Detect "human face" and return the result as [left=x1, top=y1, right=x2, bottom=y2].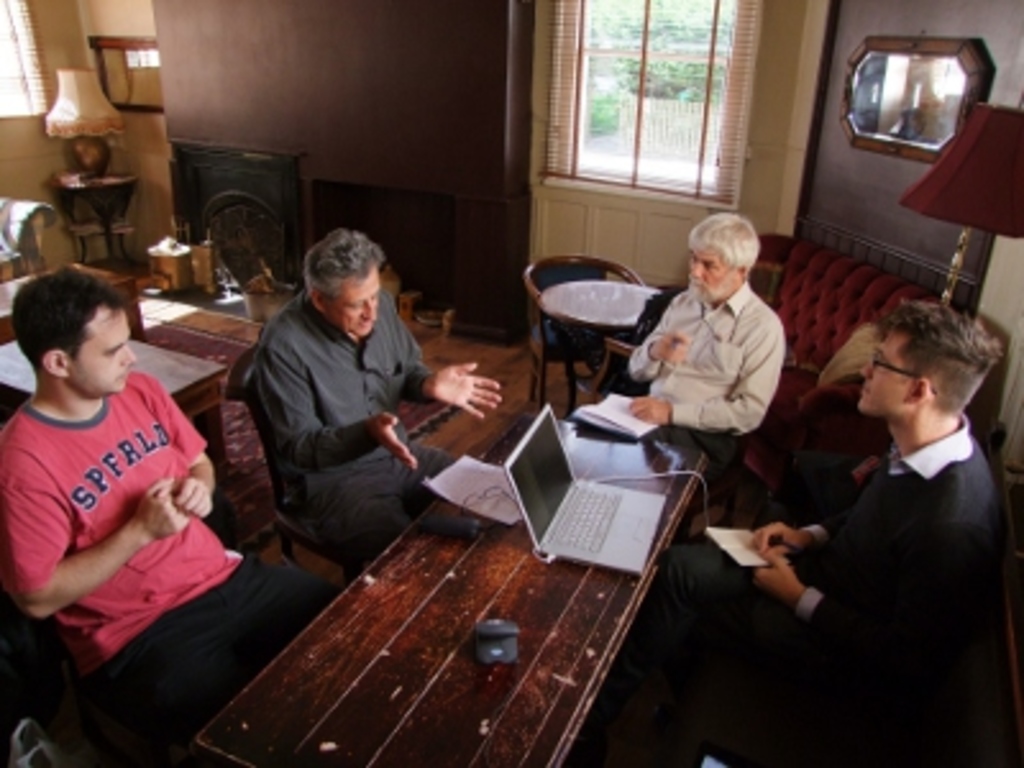
[left=69, top=302, right=138, bottom=399].
